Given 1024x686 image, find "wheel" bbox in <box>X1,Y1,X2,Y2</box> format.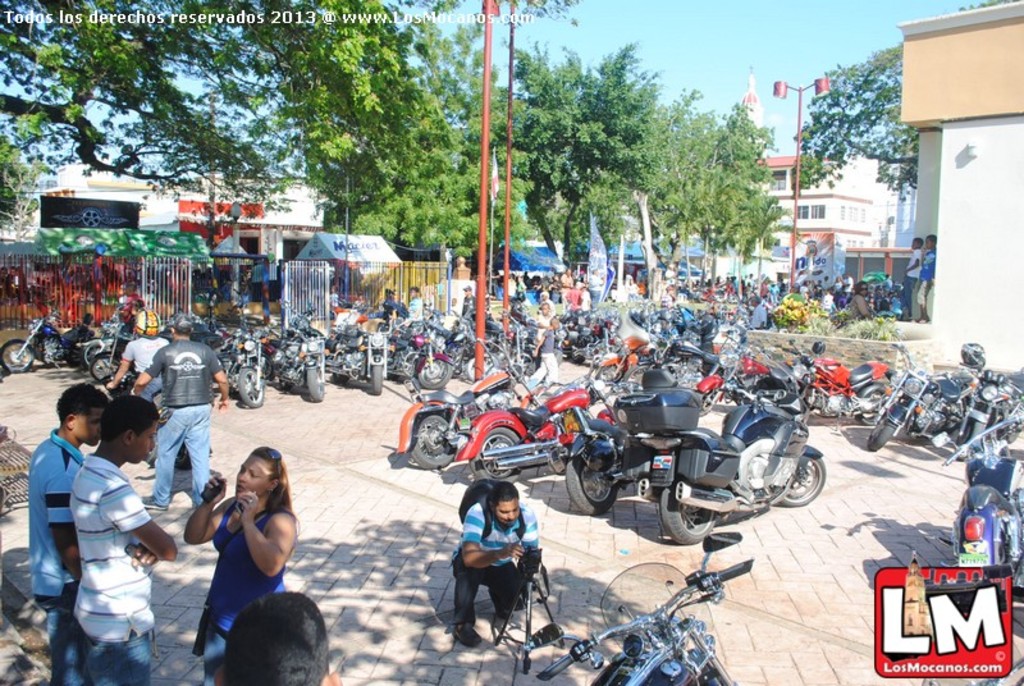
<box>695,385,714,416</box>.
